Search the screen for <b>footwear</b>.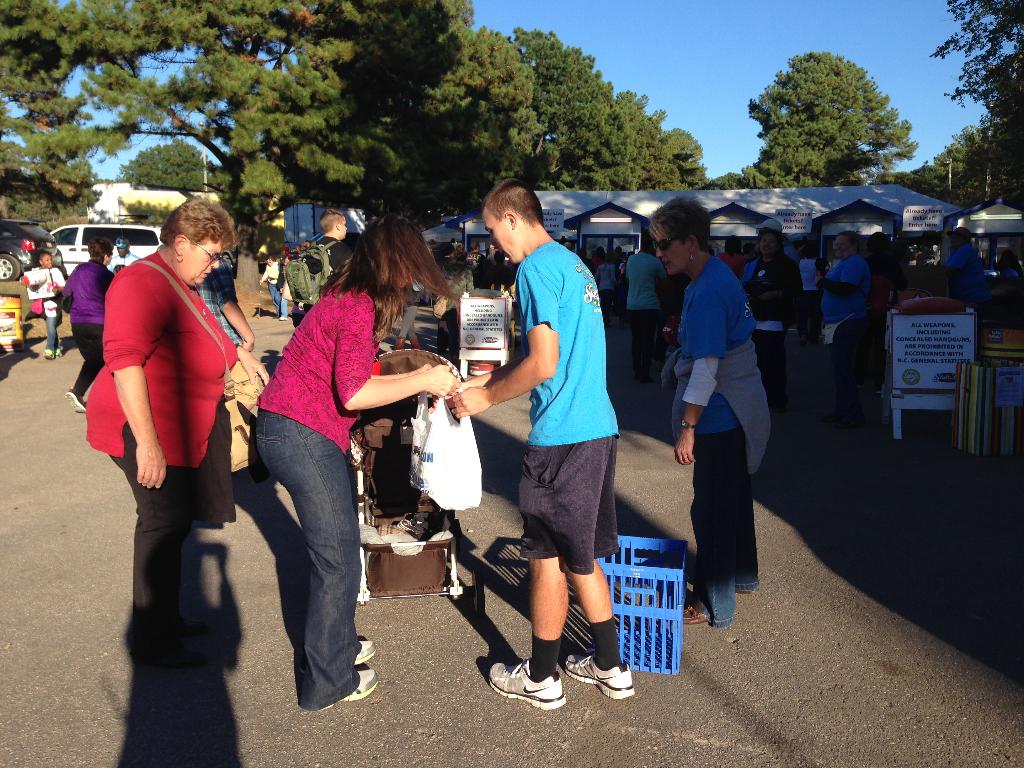
Found at select_region(487, 654, 573, 725).
